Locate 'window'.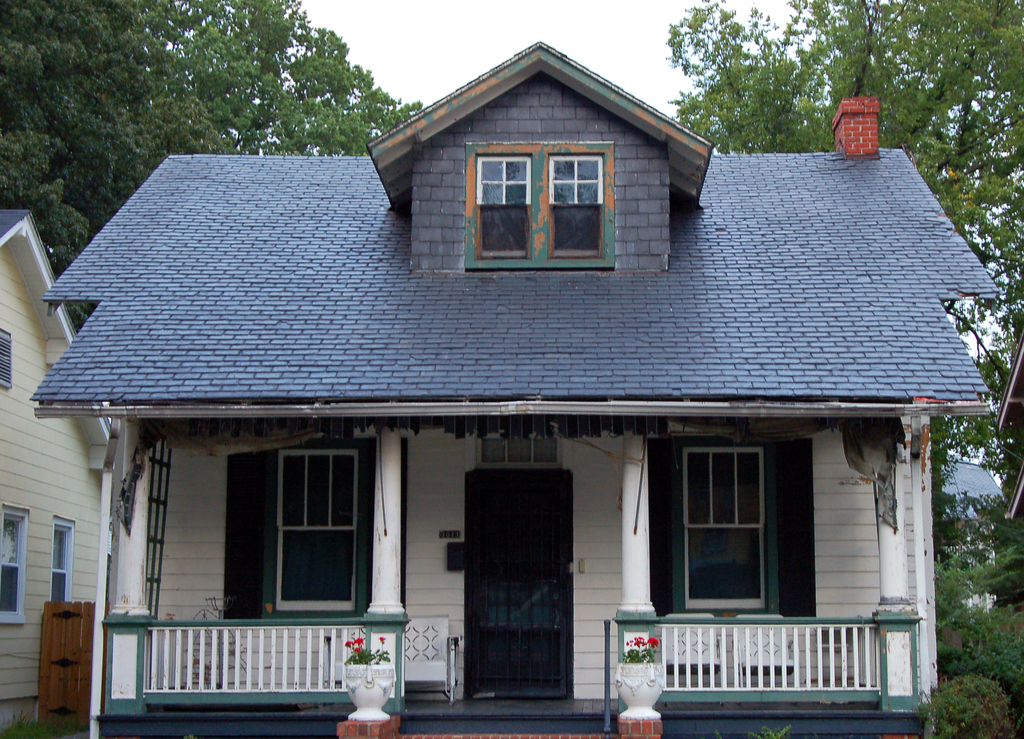
Bounding box: 0/510/27/624.
